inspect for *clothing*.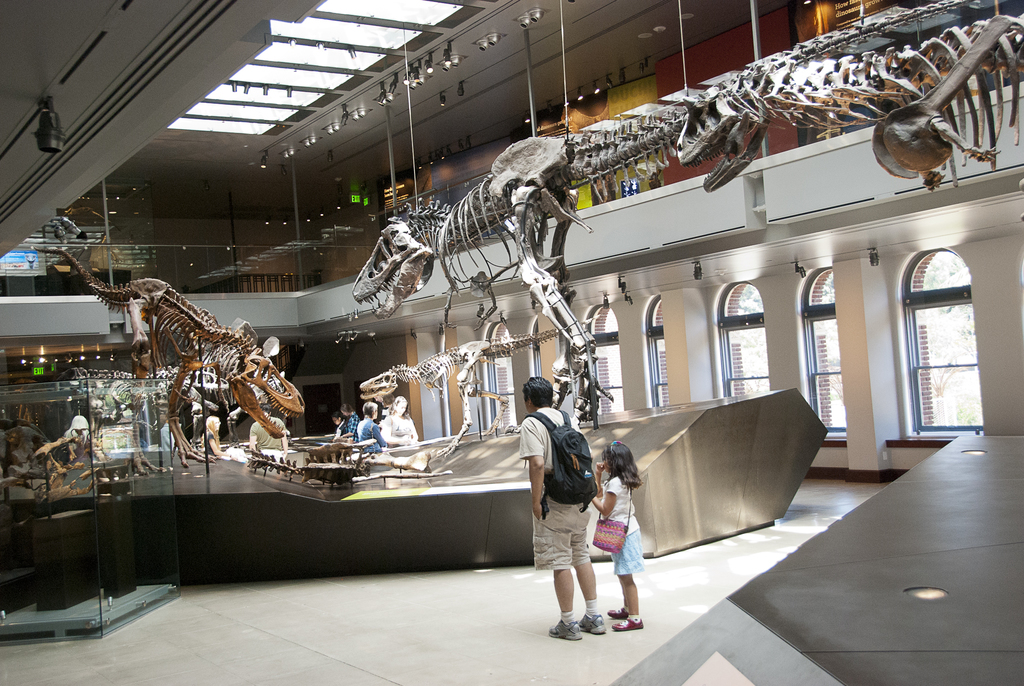
Inspection: 524, 399, 620, 614.
